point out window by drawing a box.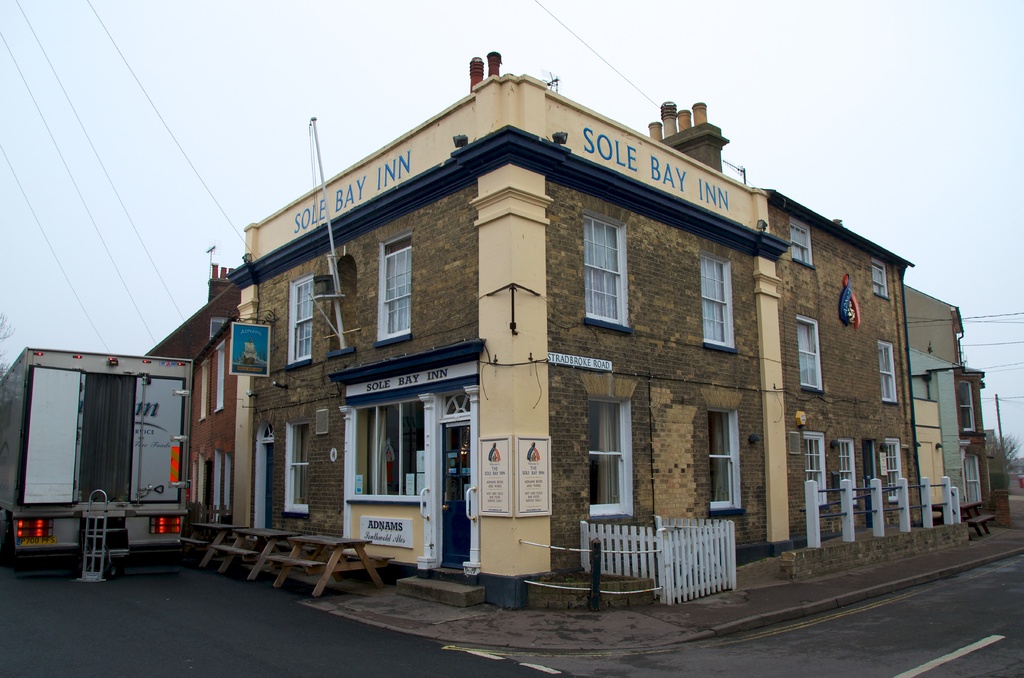
<box>834,437,865,508</box>.
